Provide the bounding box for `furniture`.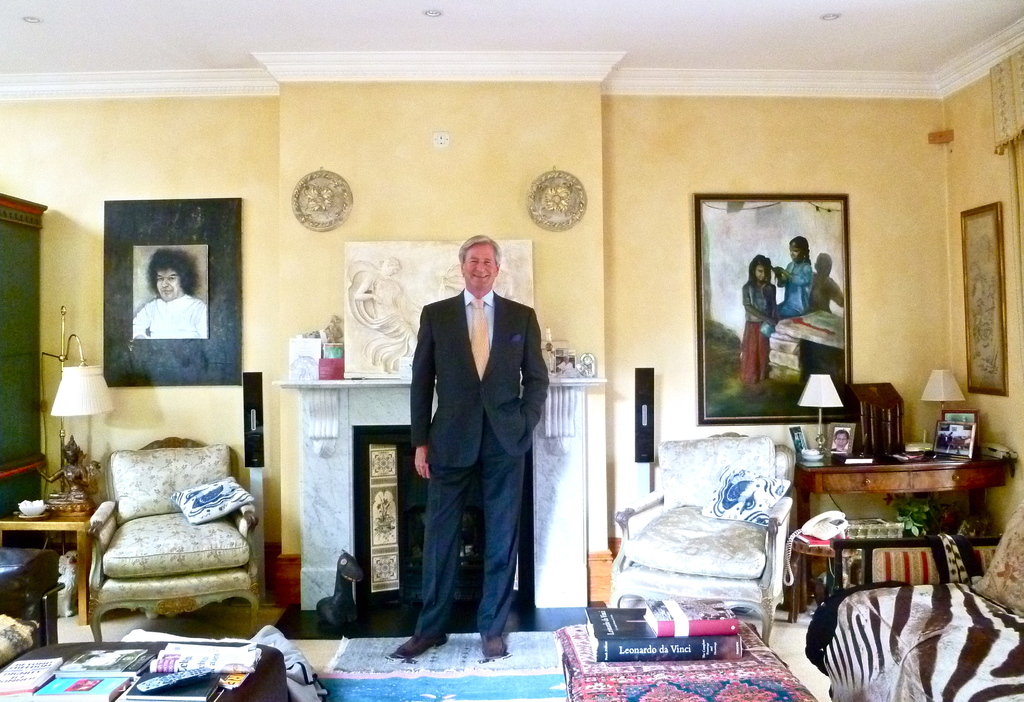
0/546/66/669.
